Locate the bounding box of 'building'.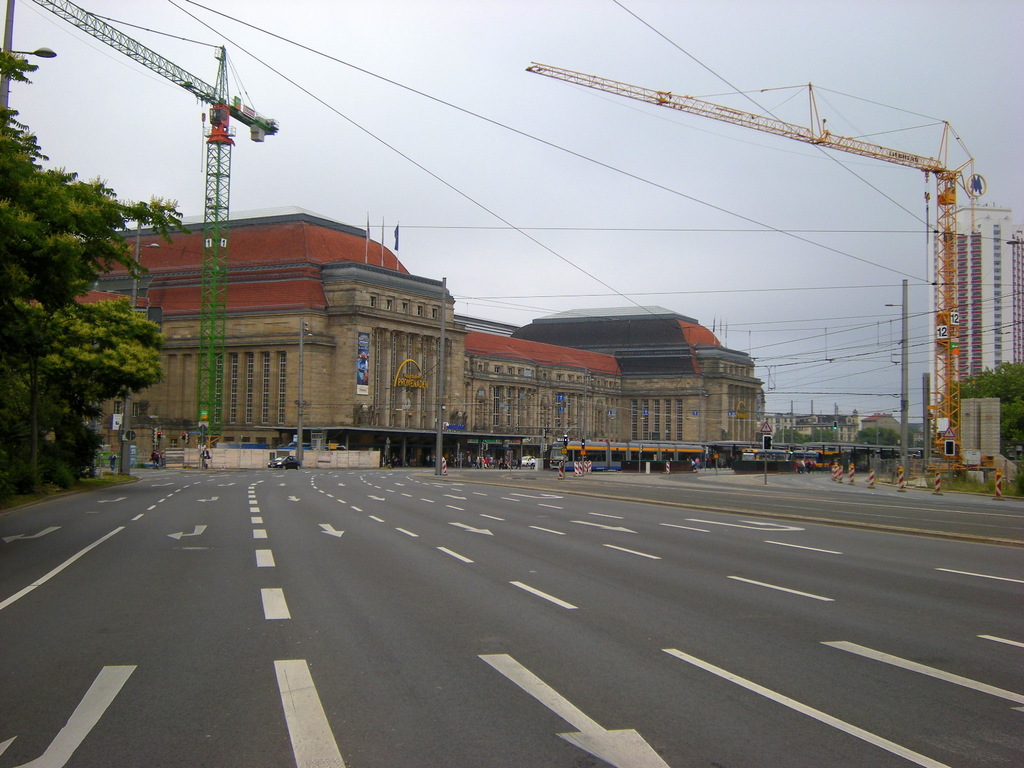
Bounding box: select_region(927, 204, 1023, 437).
